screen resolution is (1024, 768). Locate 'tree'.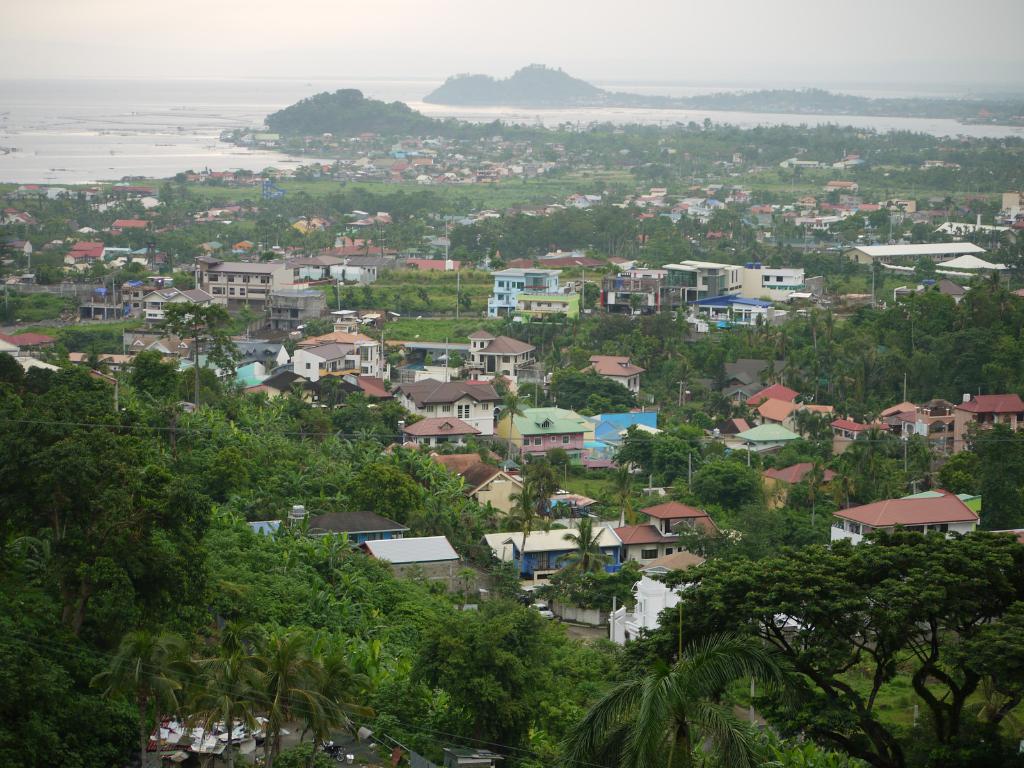
bbox(472, 220, 503, 257).
